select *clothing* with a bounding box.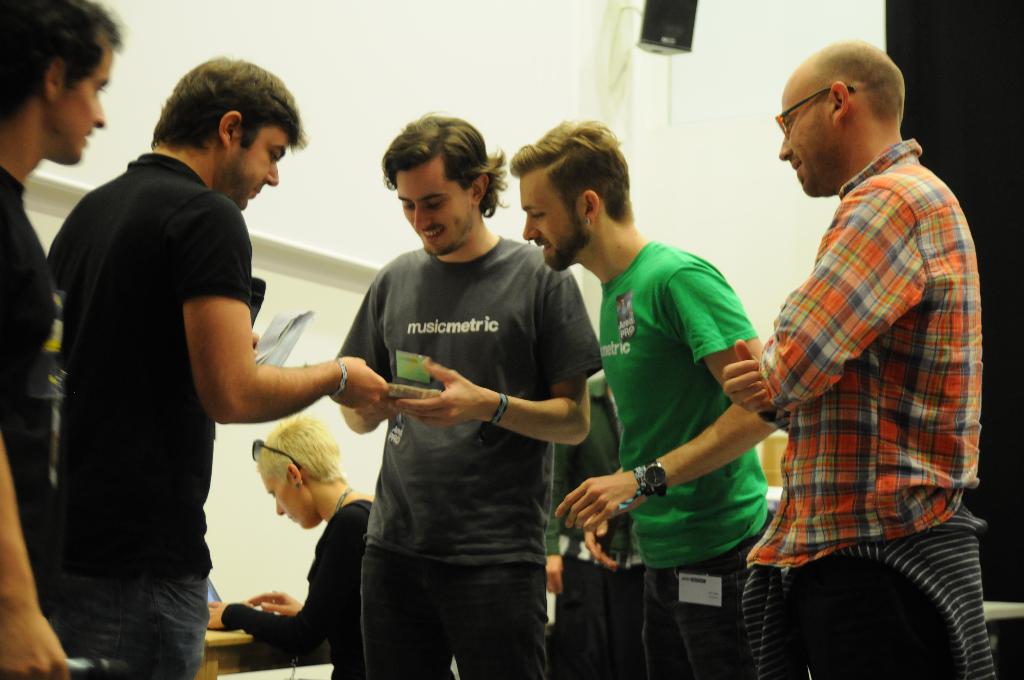
[x1=591, y1=238, x2=762, y2=679].
